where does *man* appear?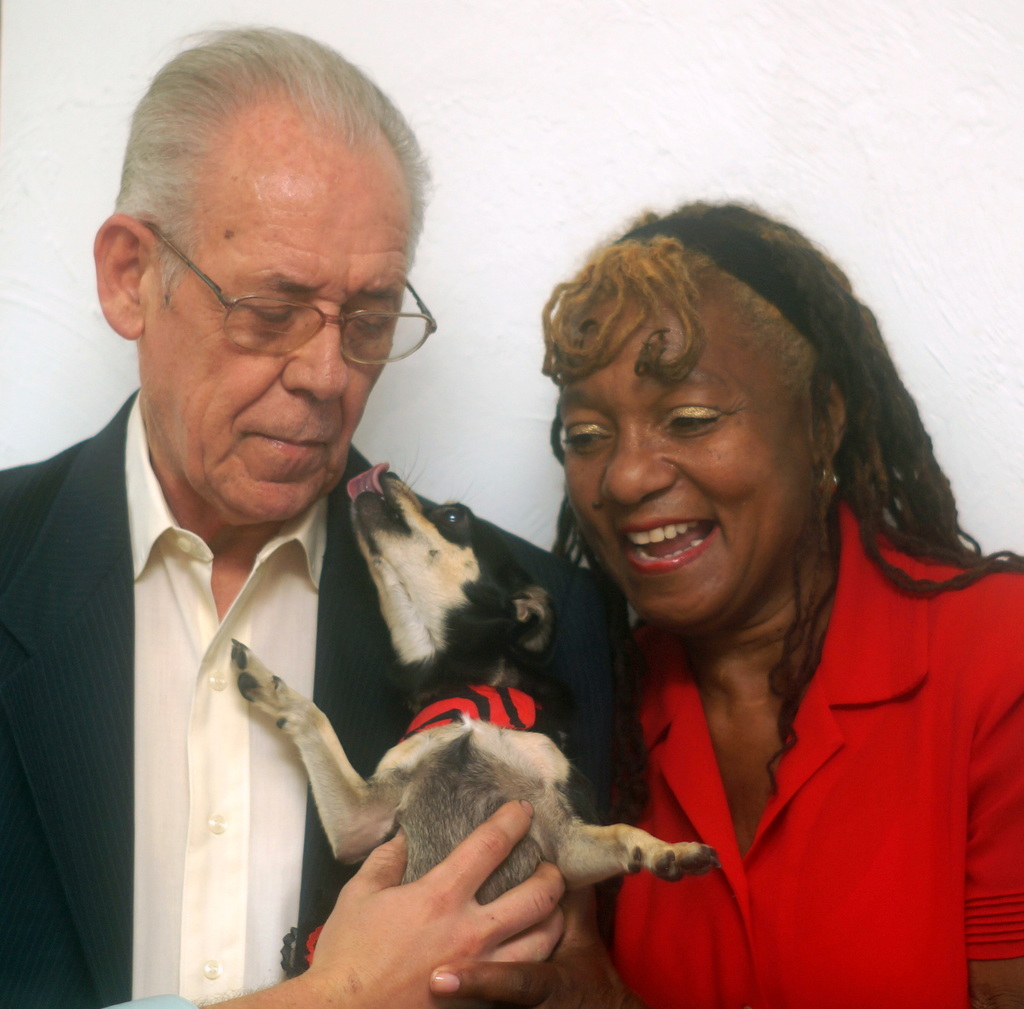
Appears at crop(0, 82, 485, 997).
